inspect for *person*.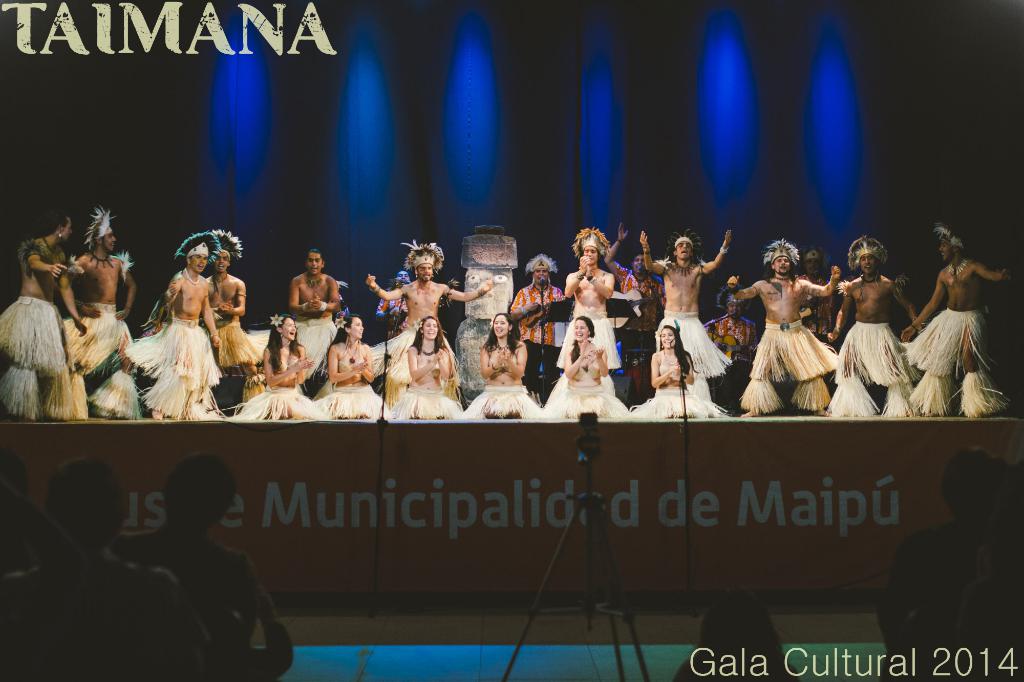
Inspection: rect(202, 236, 261, 402).
